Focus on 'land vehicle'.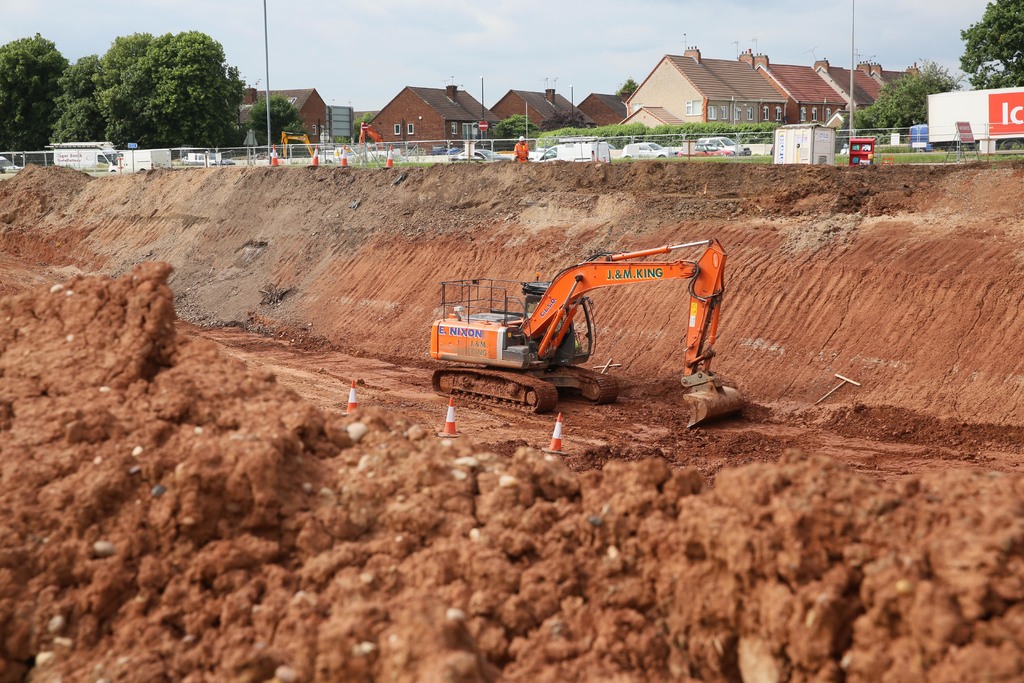
Focused at {"x1": 618, "y1": 142, "x2": 678, "y2": 158}.
